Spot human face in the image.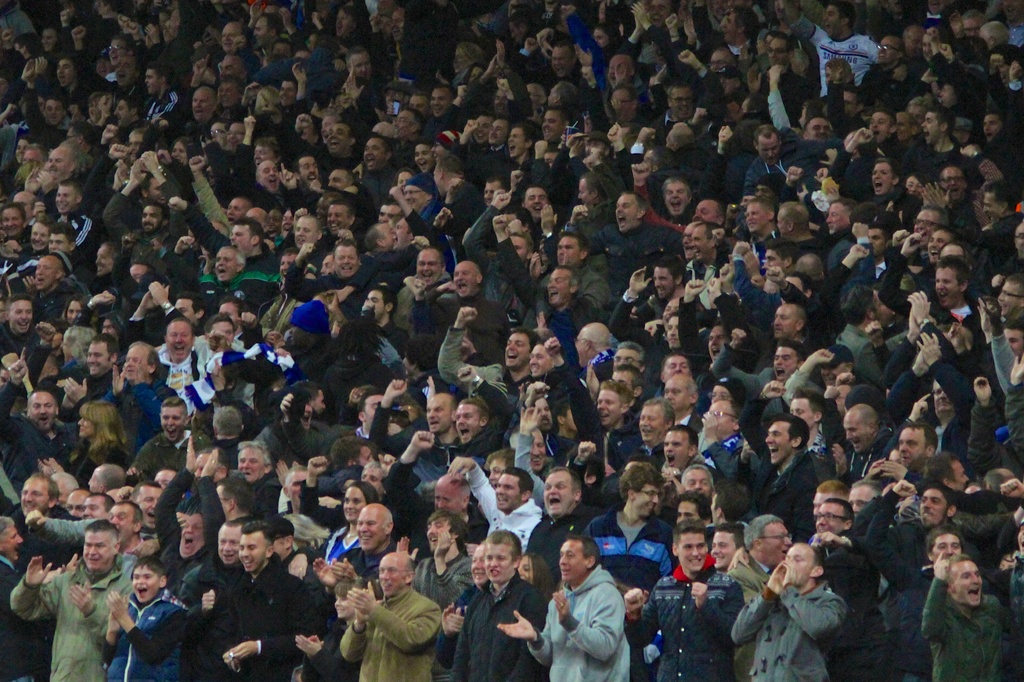
human face found at pyautogui.locateOnScreen(708, 51, 729, 72).
